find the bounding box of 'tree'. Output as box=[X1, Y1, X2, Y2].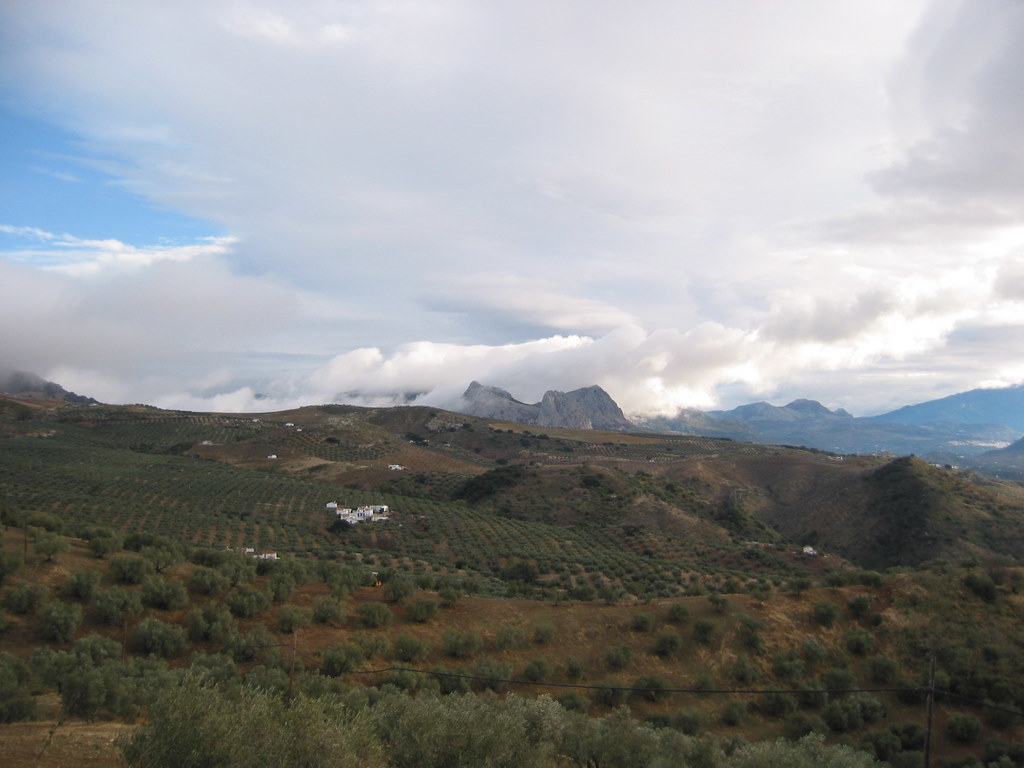
box=[35, 532, 71, 563].
